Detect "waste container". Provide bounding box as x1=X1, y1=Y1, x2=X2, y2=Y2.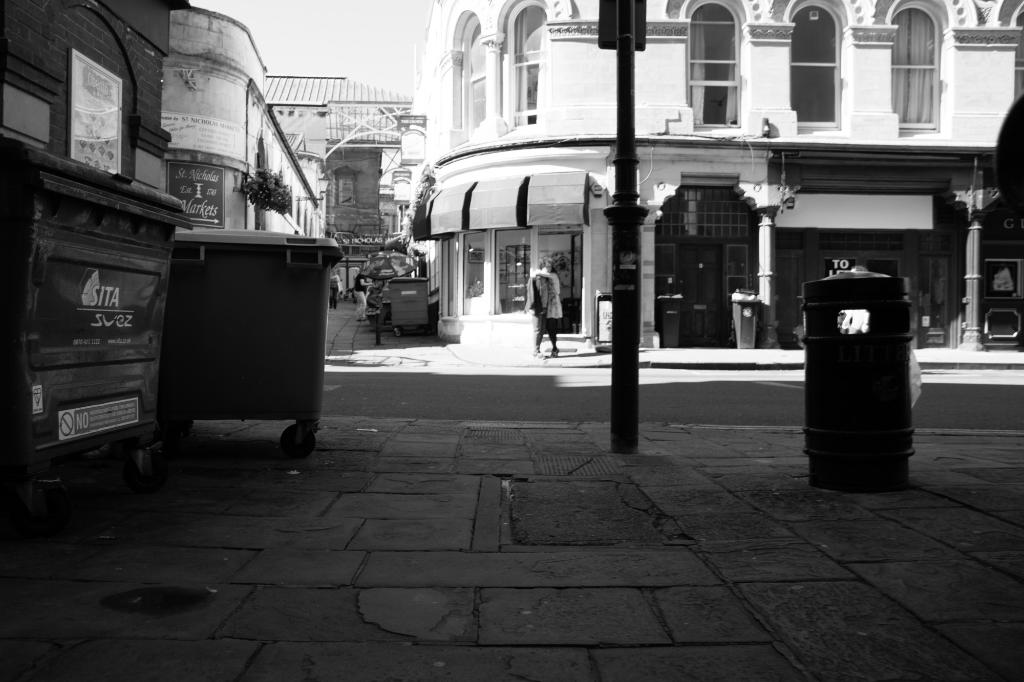
x1=168, y1=227, x2=355, y2=466.
